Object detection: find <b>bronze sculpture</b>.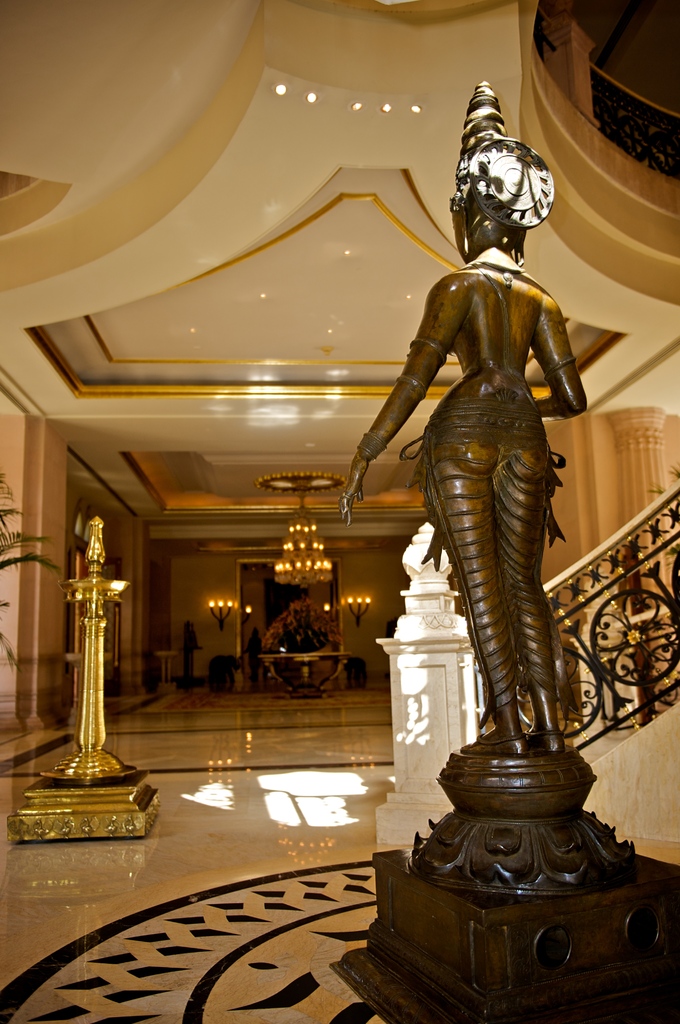
bbox(336, 79, 587, 760).
